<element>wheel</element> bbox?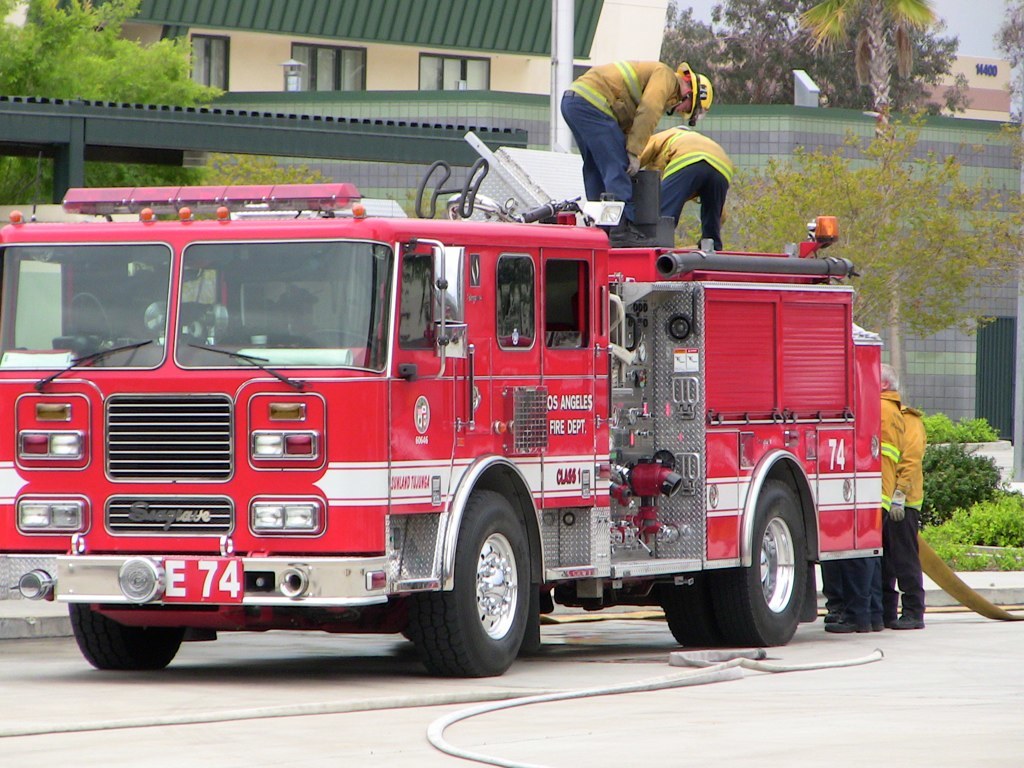
crop(661, 575, 727, 647)
